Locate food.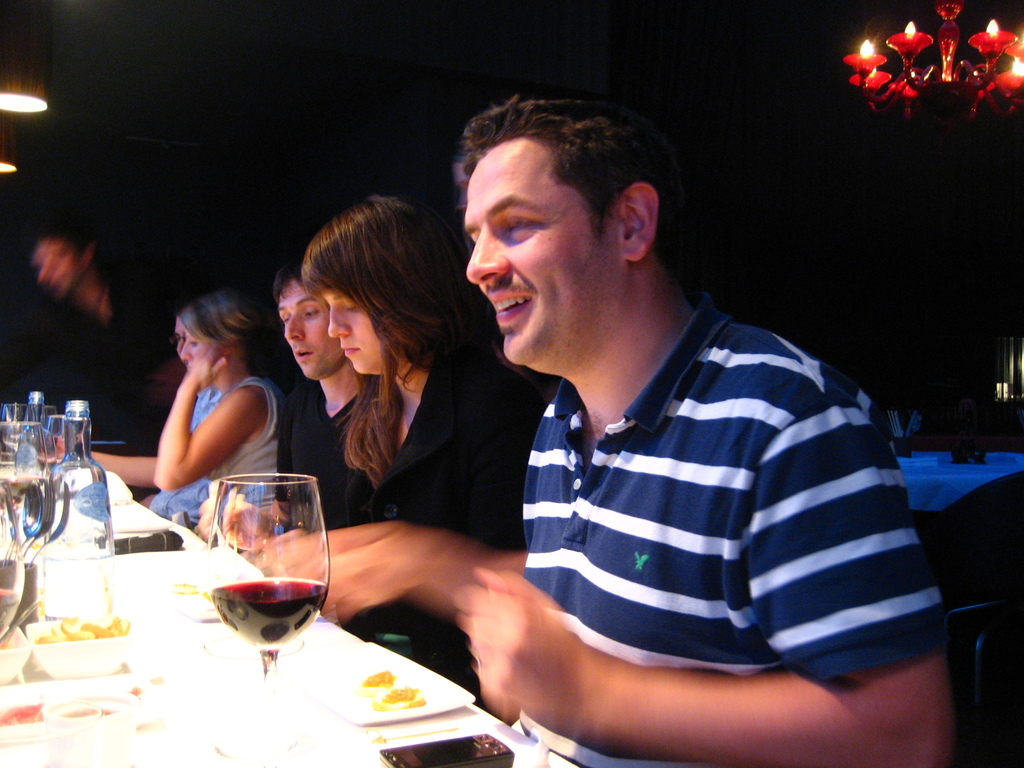
Bounding box: rect(351, 662, 404, 692).
